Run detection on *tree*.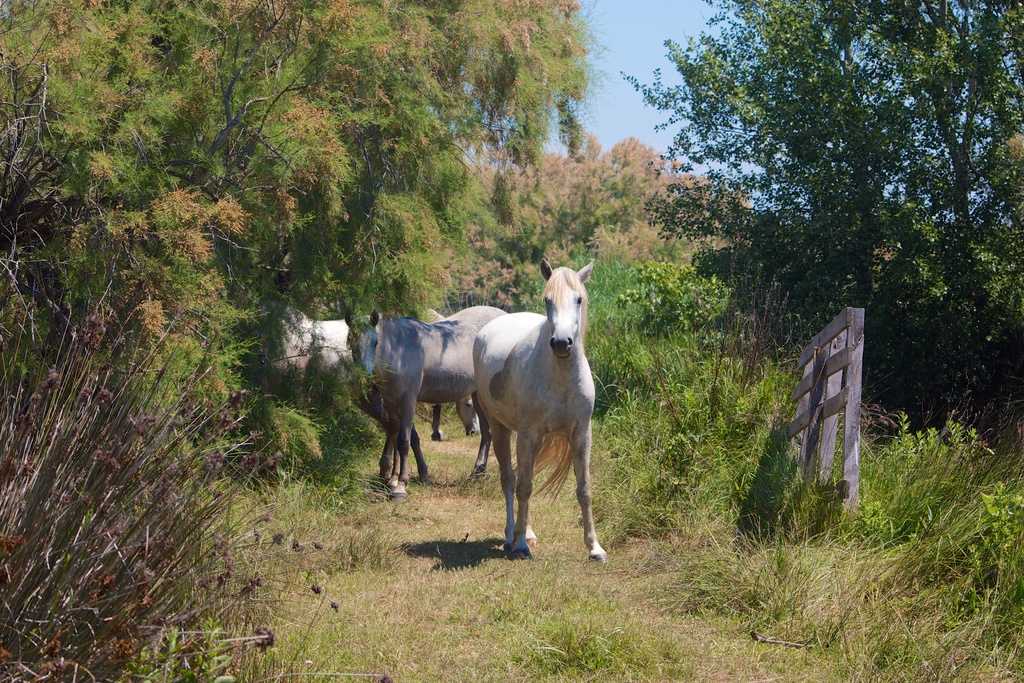
Result: left=342, top=5, right=620, bottom=366.
